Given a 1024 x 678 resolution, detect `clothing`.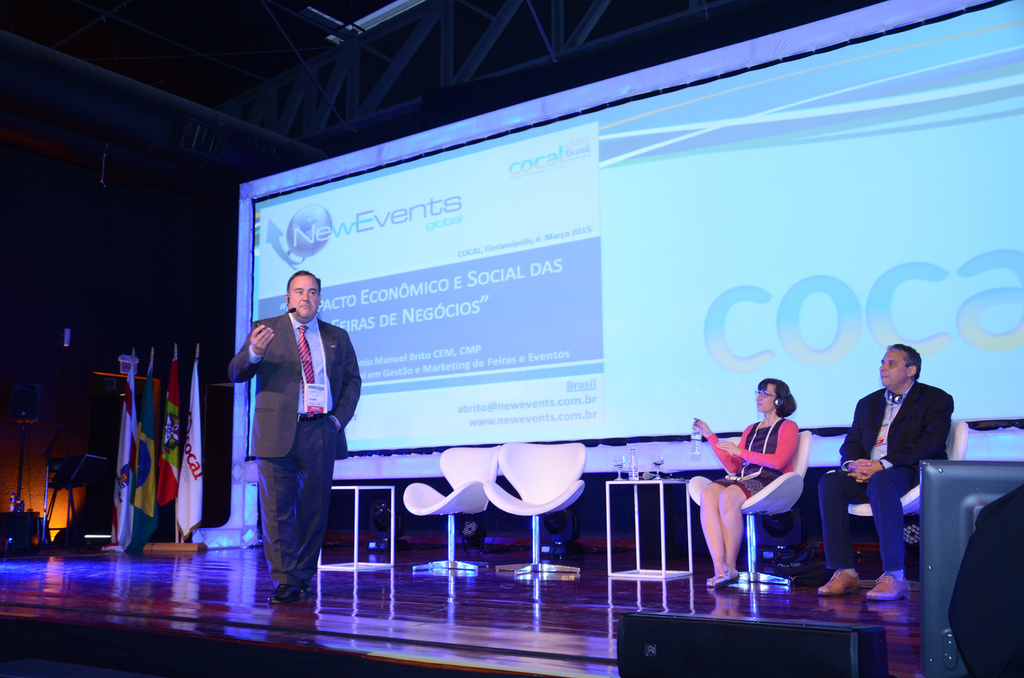
{"left": 709, "top": 417, "right": 797, "bottom": 498}.
